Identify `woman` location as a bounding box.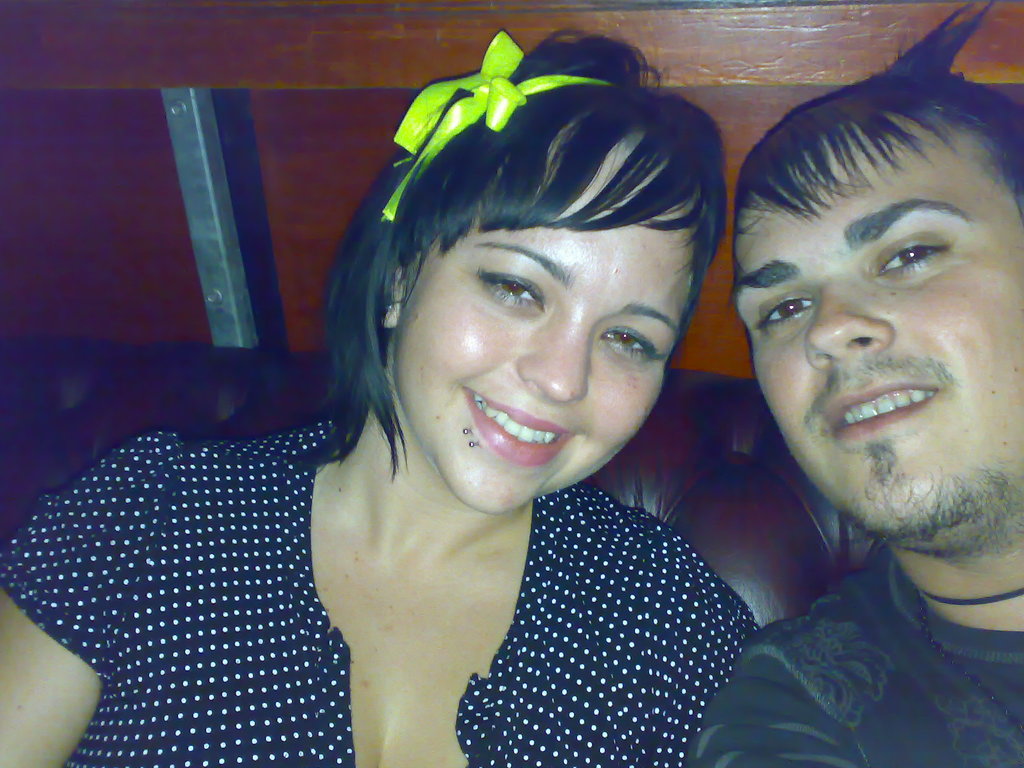
99/55/838/760.
